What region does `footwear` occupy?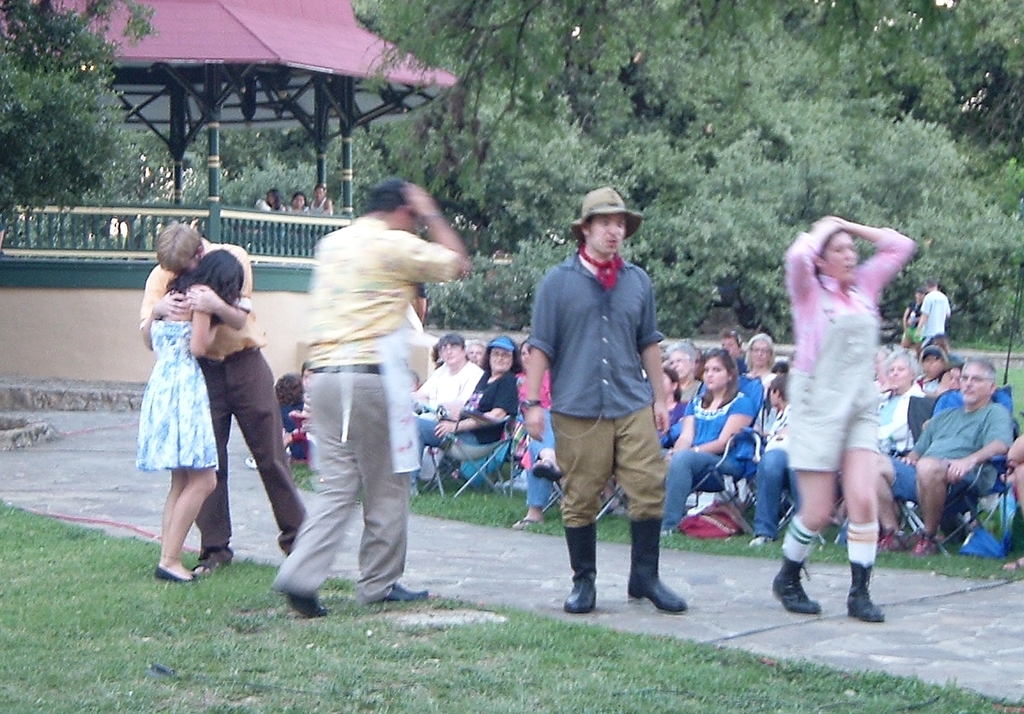
776, 546, 833, 627.
